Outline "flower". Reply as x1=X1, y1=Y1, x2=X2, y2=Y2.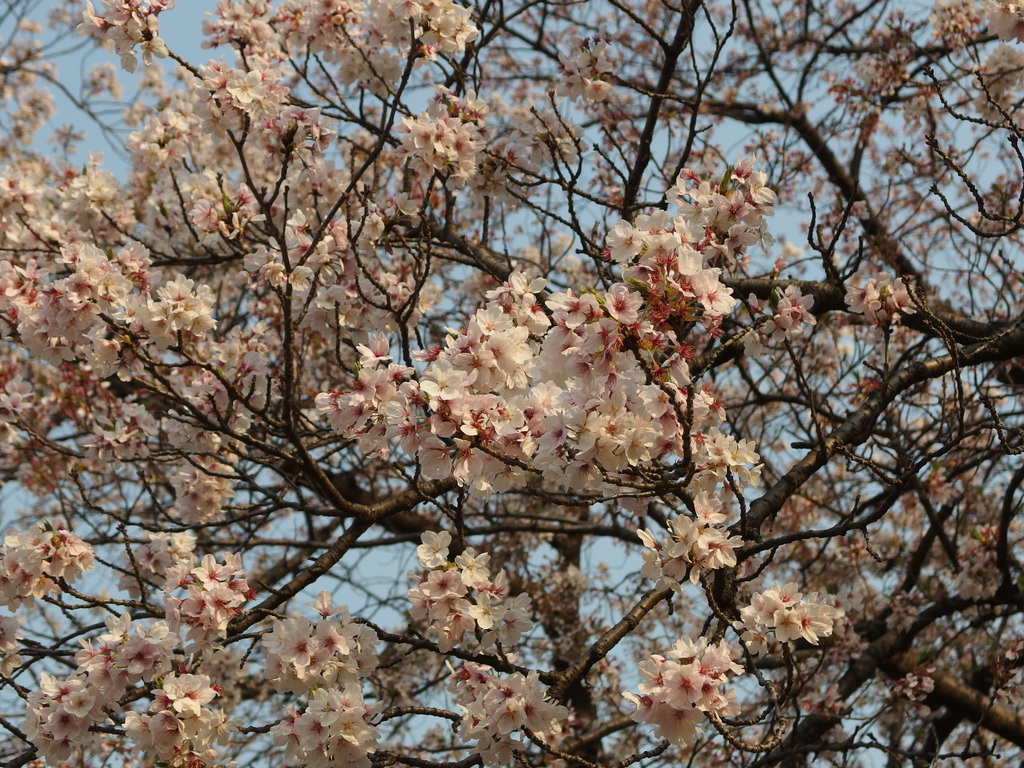
x1=1, y1=0, x2=1023, y2=767.
